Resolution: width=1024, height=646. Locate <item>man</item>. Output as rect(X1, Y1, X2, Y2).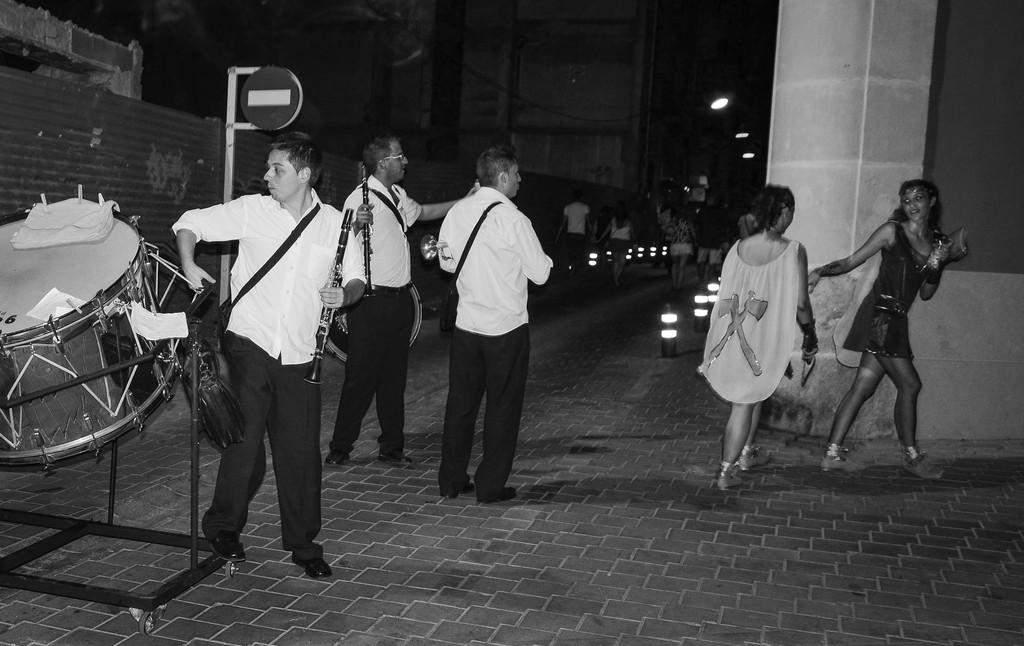
rect(330, 133, 484, 476).
